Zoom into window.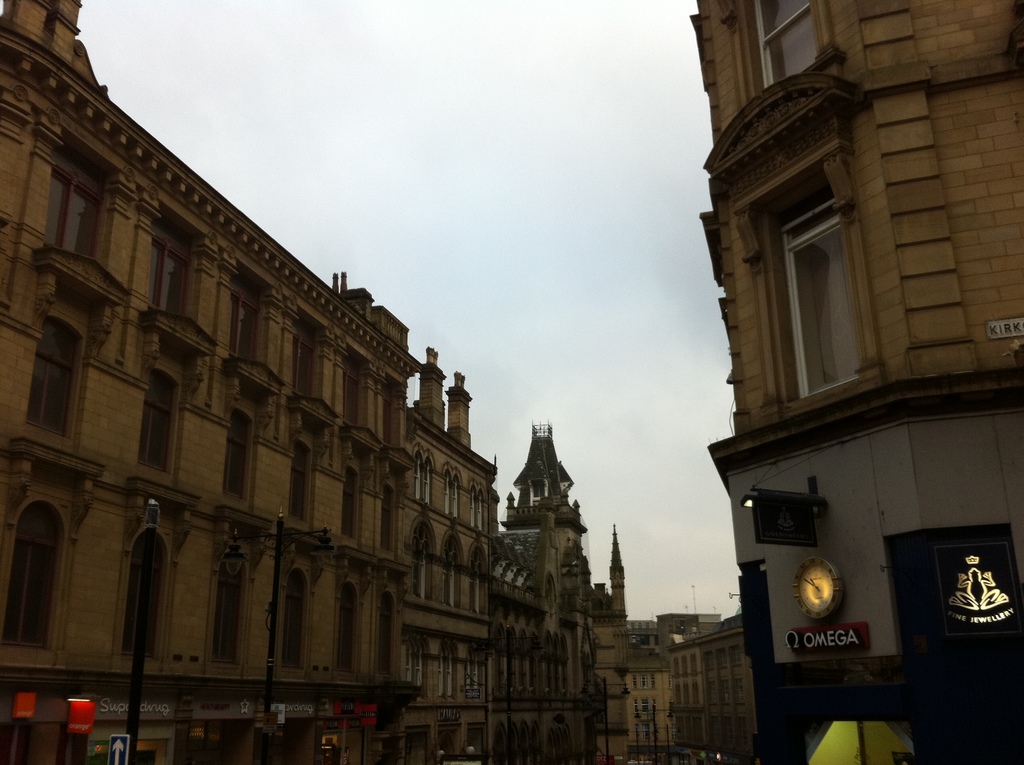
Zoom target: 703, 651, 715, 673.
